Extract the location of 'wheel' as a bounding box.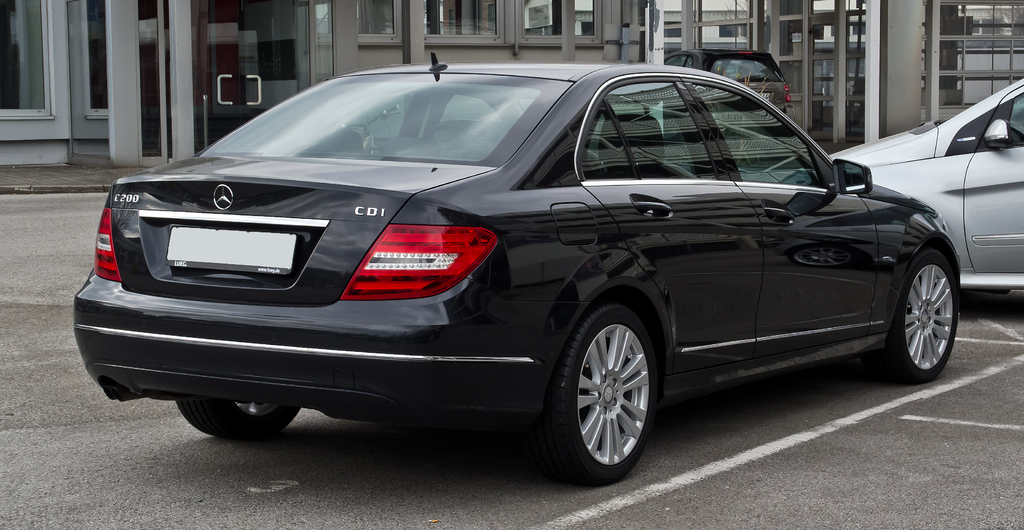
box=[871, 243, 960, 383].
